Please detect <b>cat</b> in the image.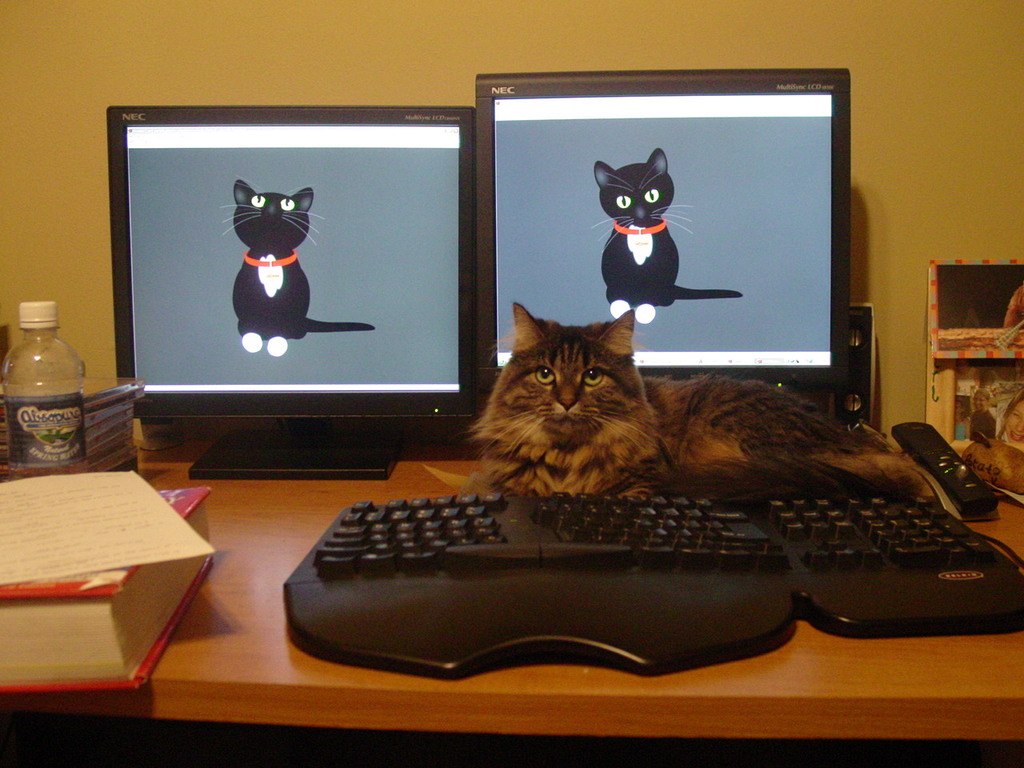
l=222, t=176, r=378, b=362.
